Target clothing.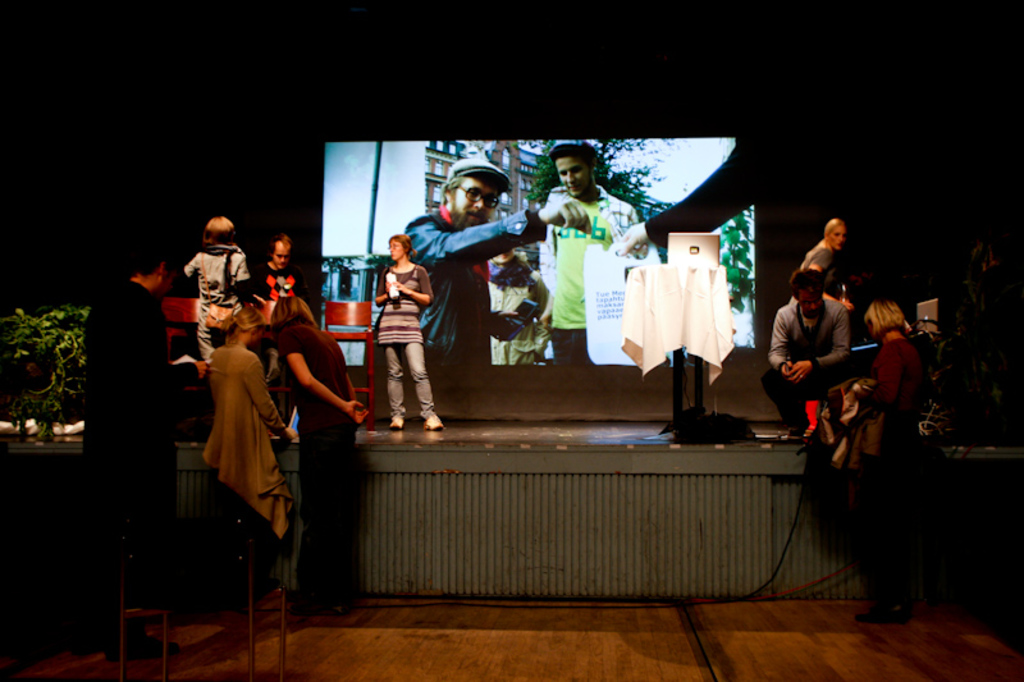
Target region: box=[88, 274, 179, 605].
